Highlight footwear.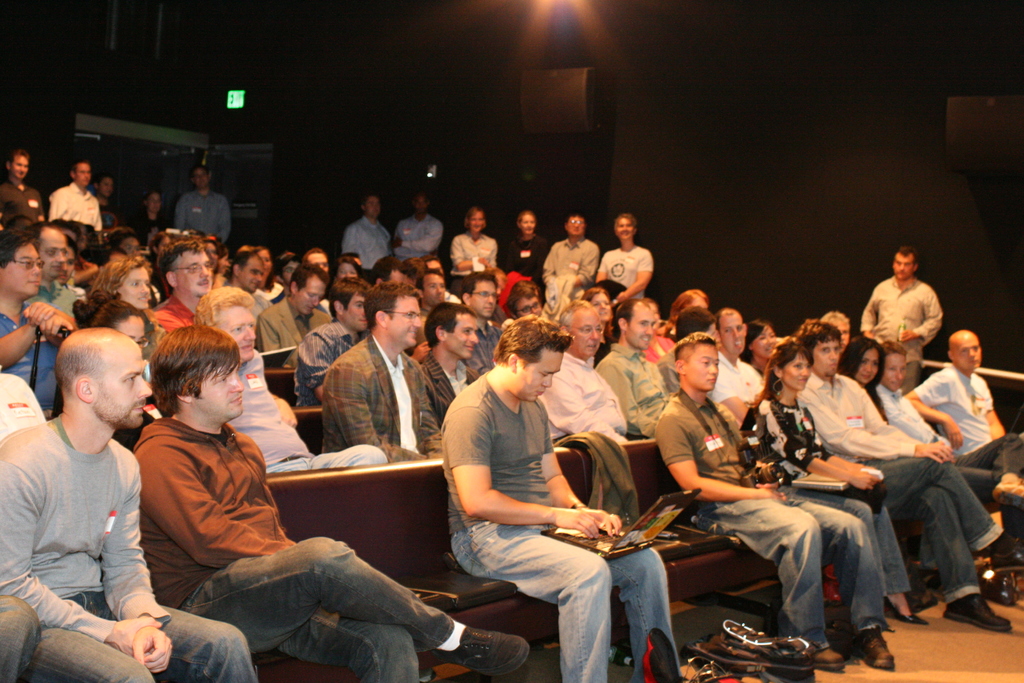
Highlighted region: left=858, top=624, right=898, bottom=668.
